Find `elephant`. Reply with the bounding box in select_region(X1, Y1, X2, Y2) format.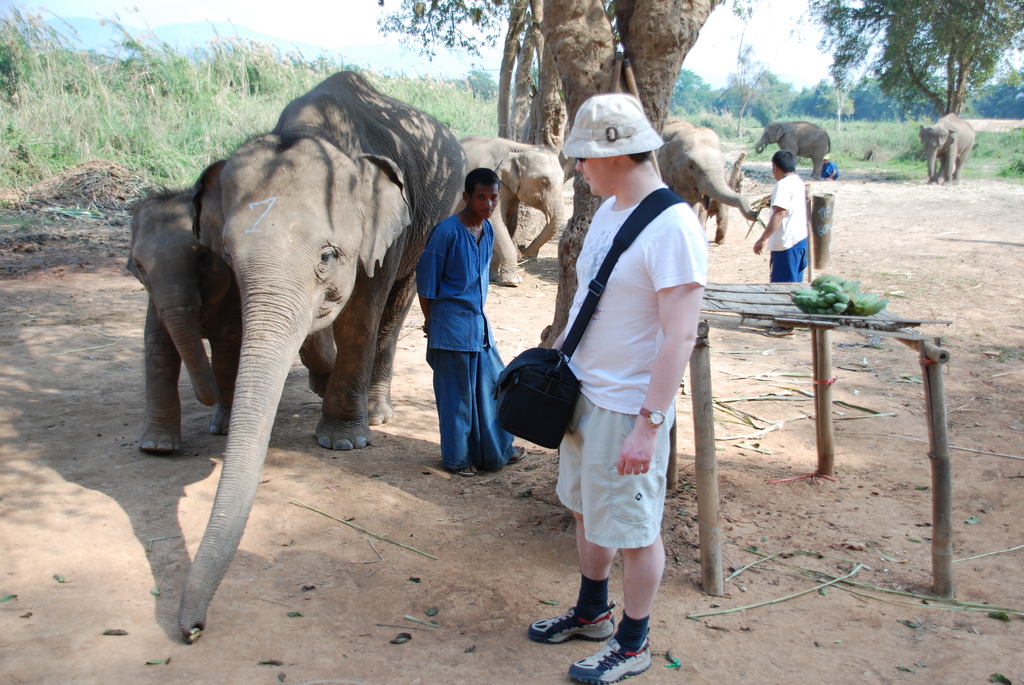
select_region(754, 122, 836, 184).
